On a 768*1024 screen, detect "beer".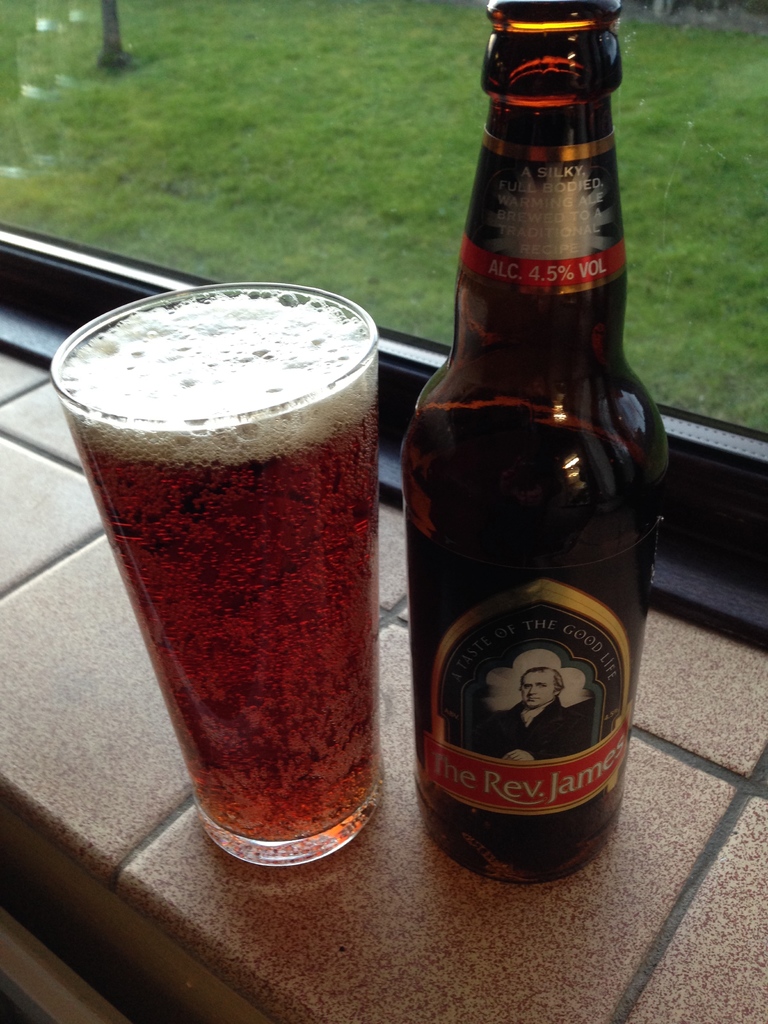
Rect(403, 0, 678, 881).
